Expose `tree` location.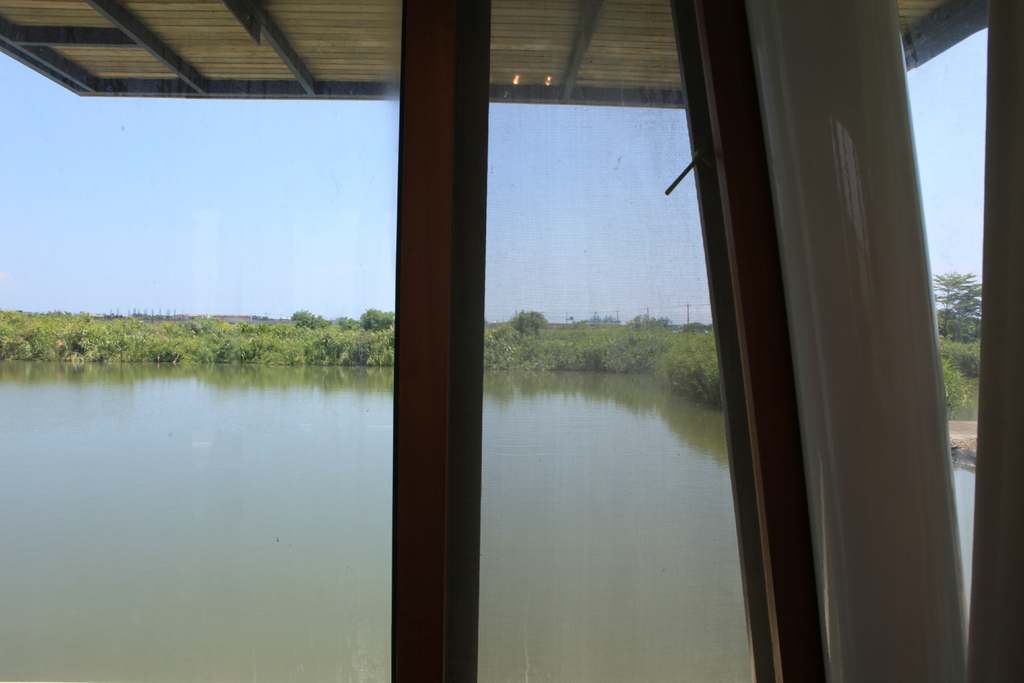
Exposed at 953, 286, 983, 338.
